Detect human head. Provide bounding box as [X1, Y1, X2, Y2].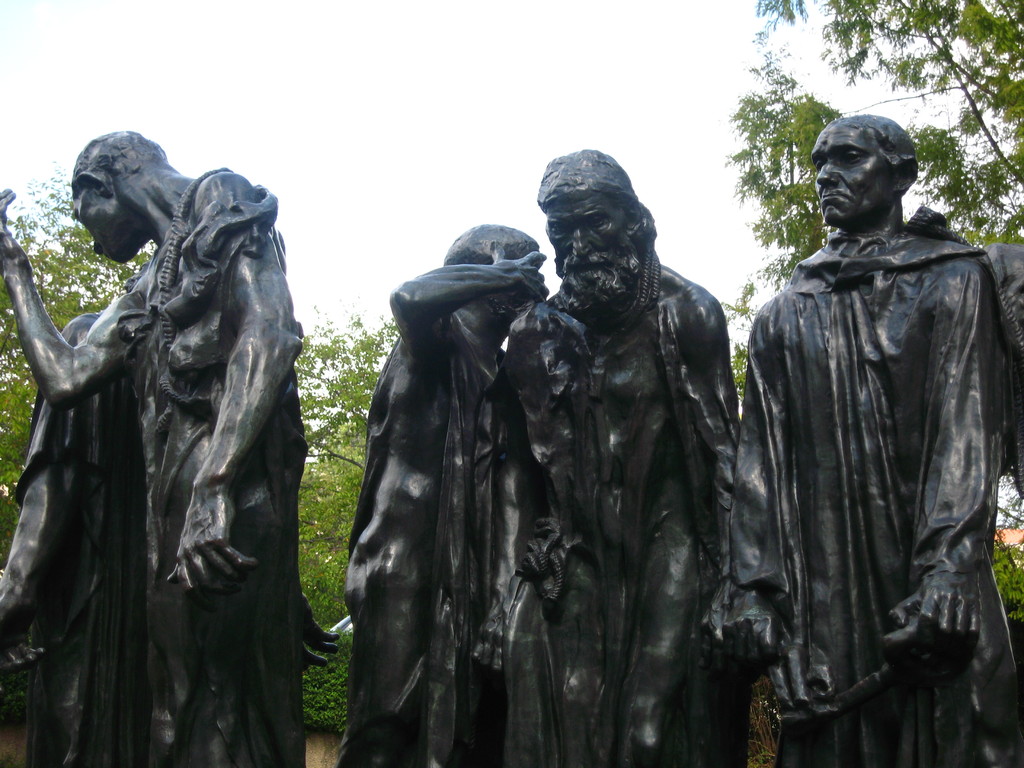
[68, 129, 166, 267].
